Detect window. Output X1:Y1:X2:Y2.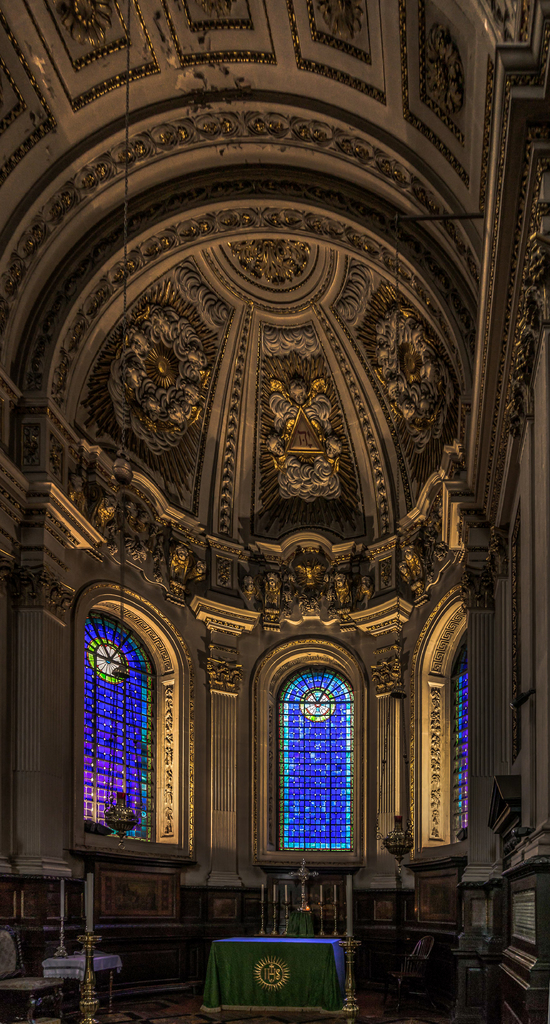
268:643:357:881.
